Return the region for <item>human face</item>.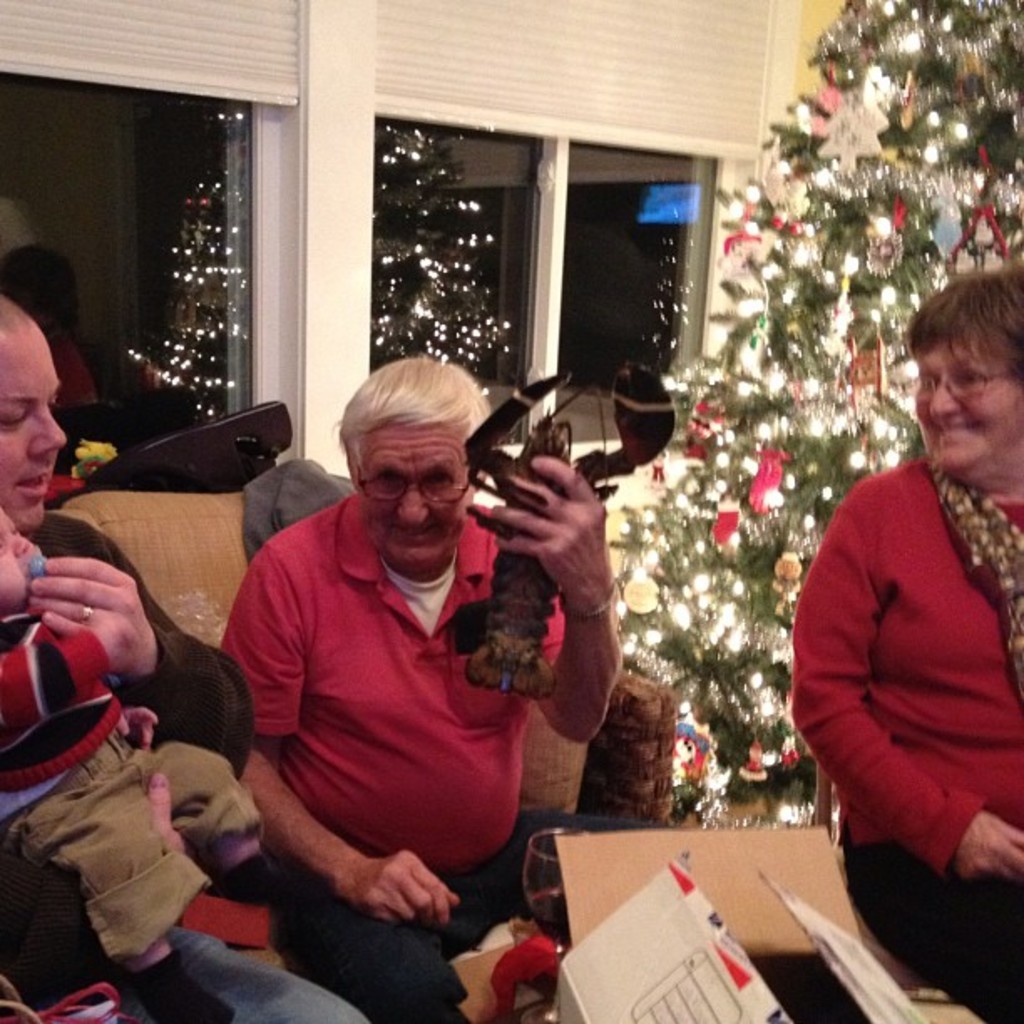
locate(0, 320, 69, 530).
